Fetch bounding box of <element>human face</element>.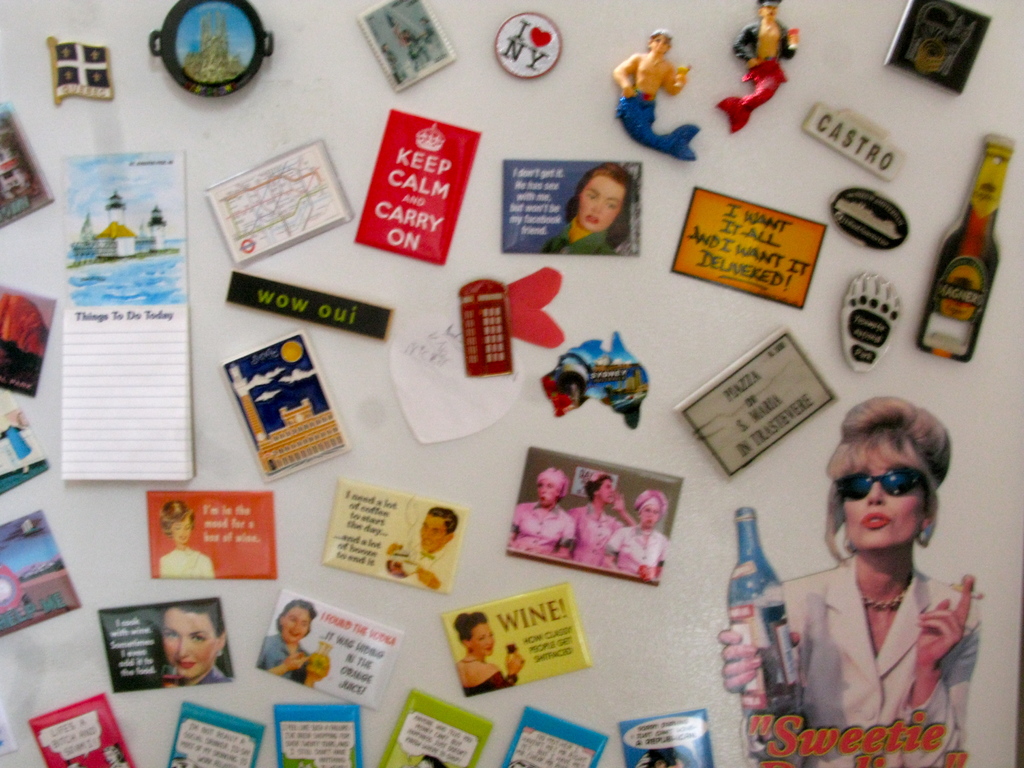
Bbox: pyautogui.locateOnScreen(841, 452, 923, 549).
